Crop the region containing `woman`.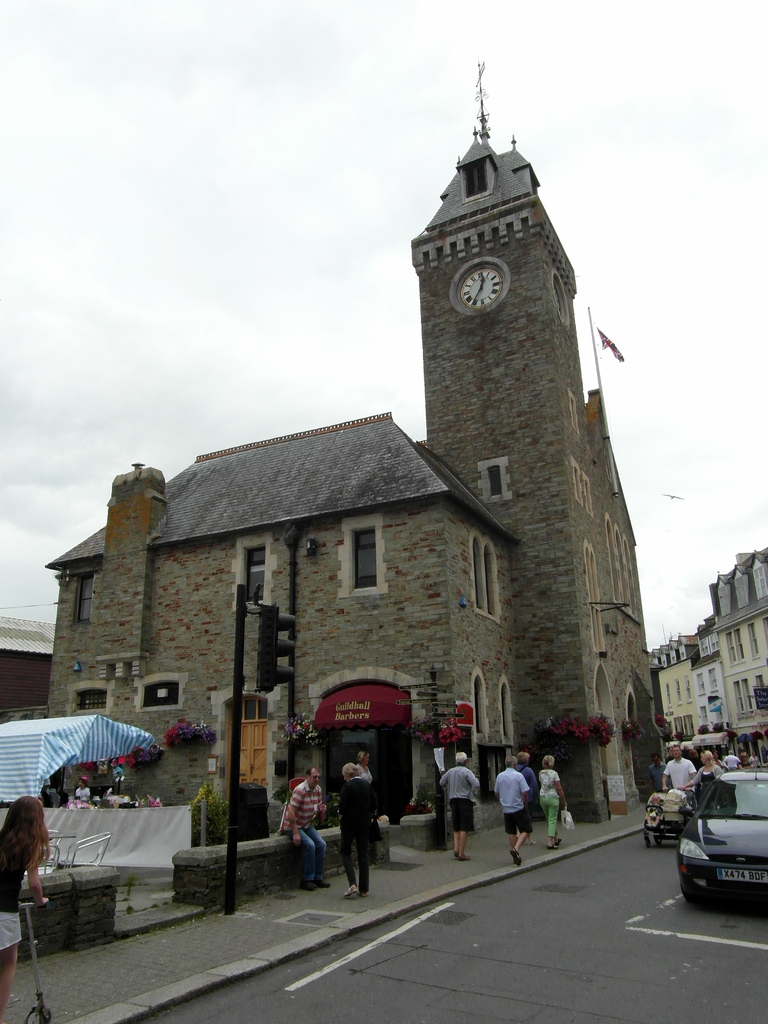
Crop region: [679, 753, 719, 791].
